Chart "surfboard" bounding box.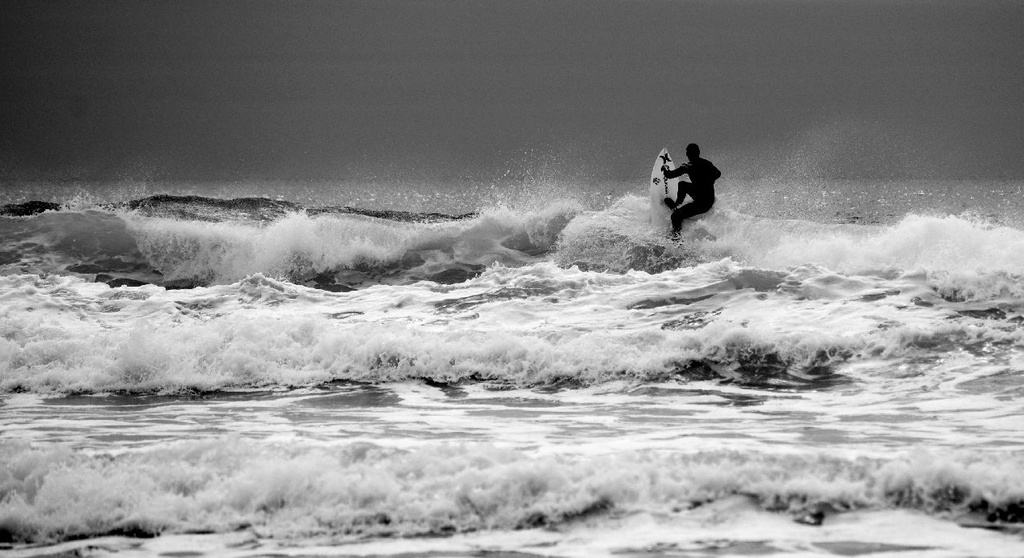
Charted: pyautogui.locateOnScreen(649, 149, 680, 241).
